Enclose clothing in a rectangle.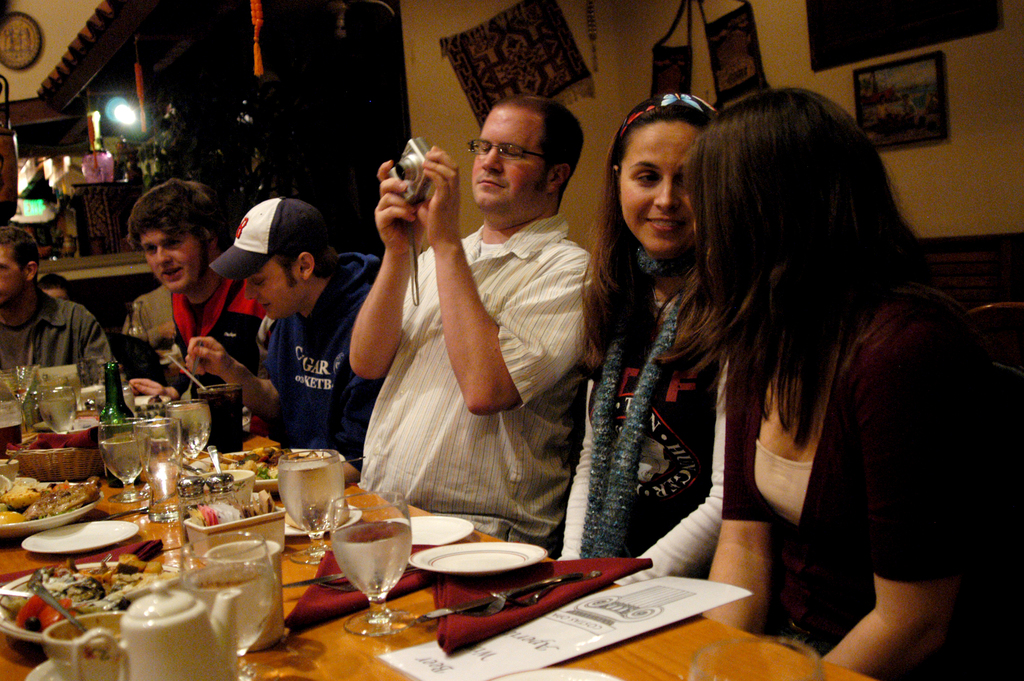
region(670, 195, 996, 643).
